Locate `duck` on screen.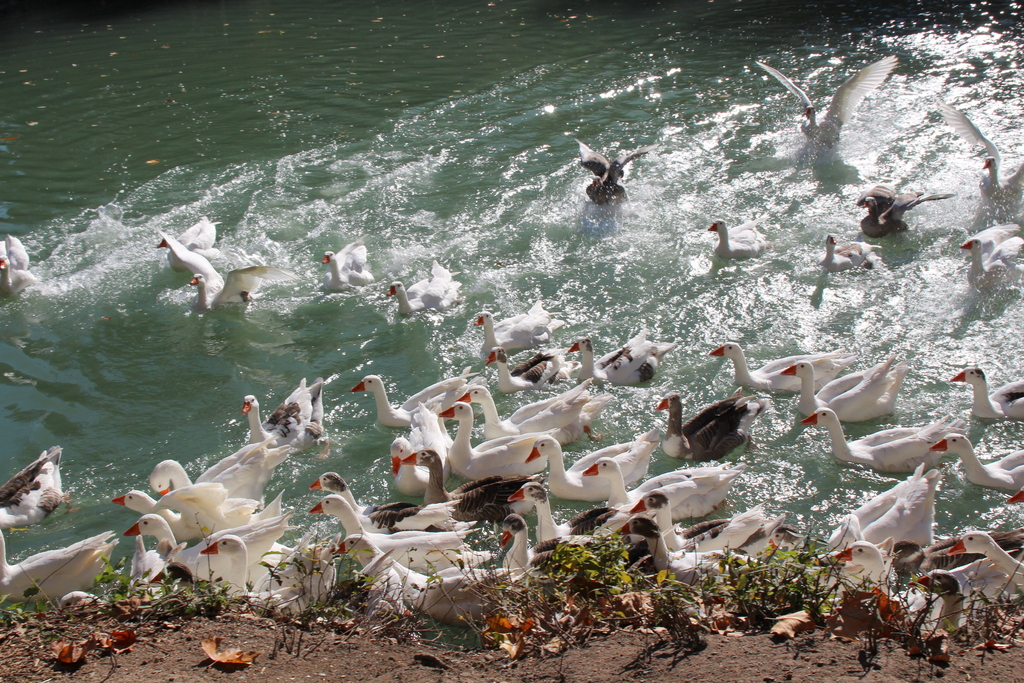
On screen at rect(936, 426, 1023, 488).
